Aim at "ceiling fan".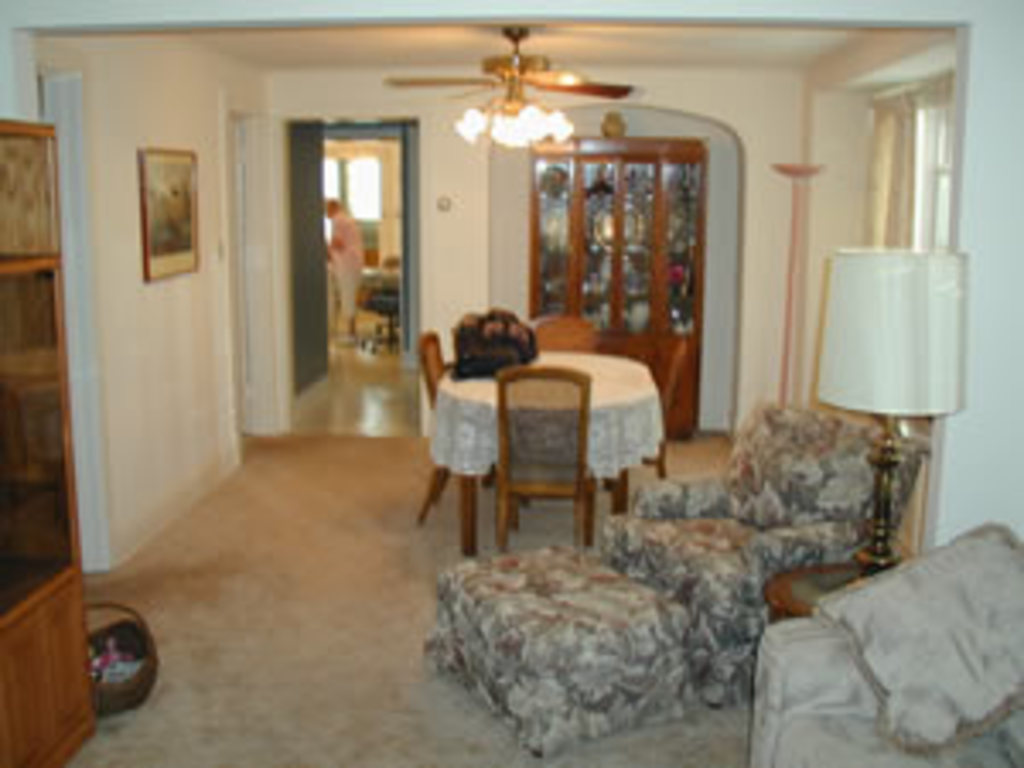
Aimed at [left=358, top=10, right=679, bottom=137].
